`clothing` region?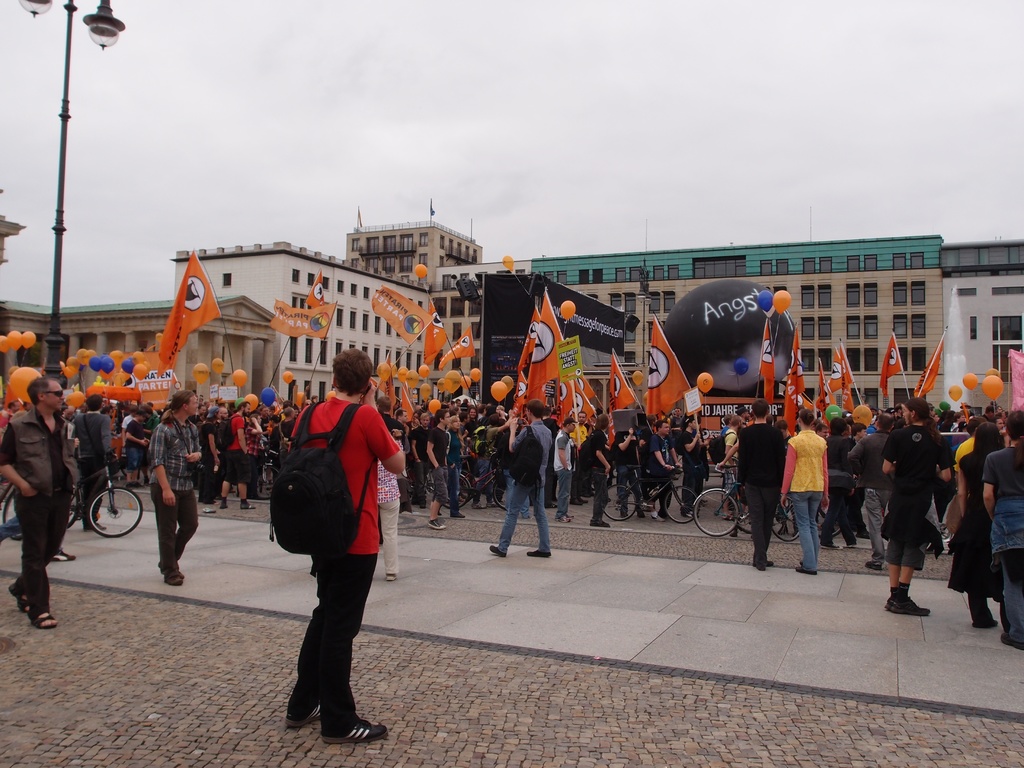
[x1=0, y1=399, x2=84, y2=610]
